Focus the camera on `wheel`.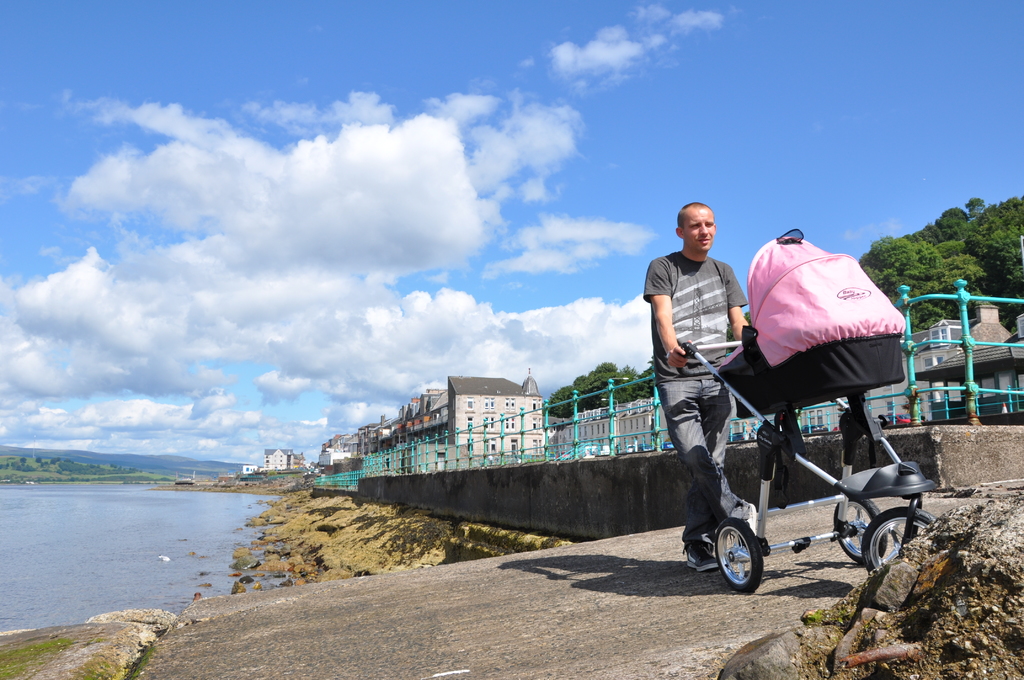
Focus region: bbox=[862, 505, 938, 574].
